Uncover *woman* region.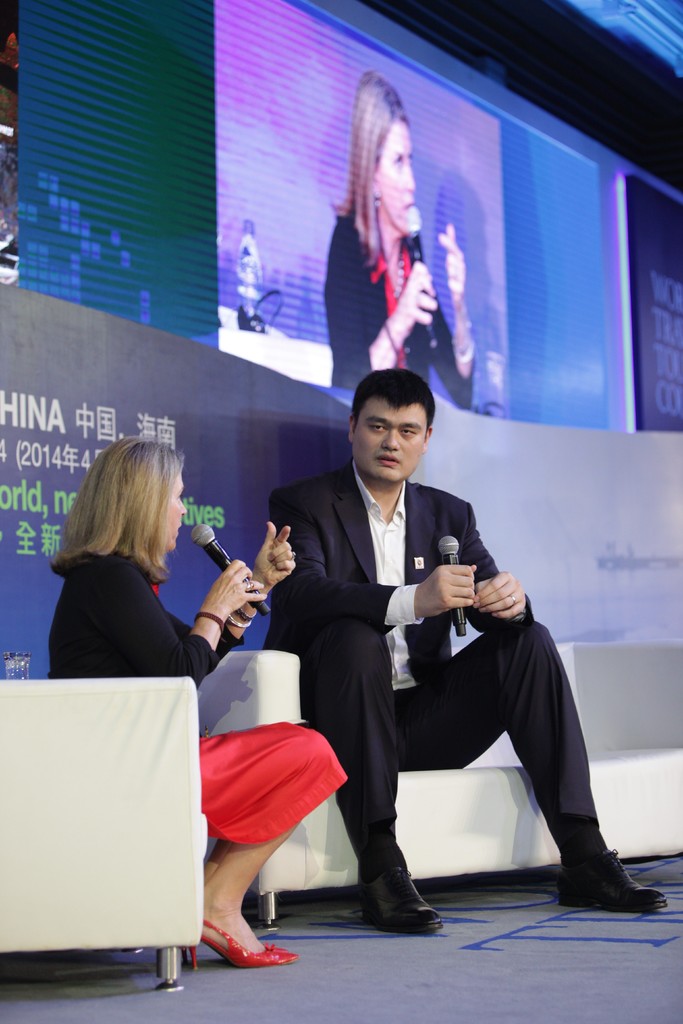
Uncovered: {"left": 51, "top": 438, "right": 347, "bottom": 969}.
